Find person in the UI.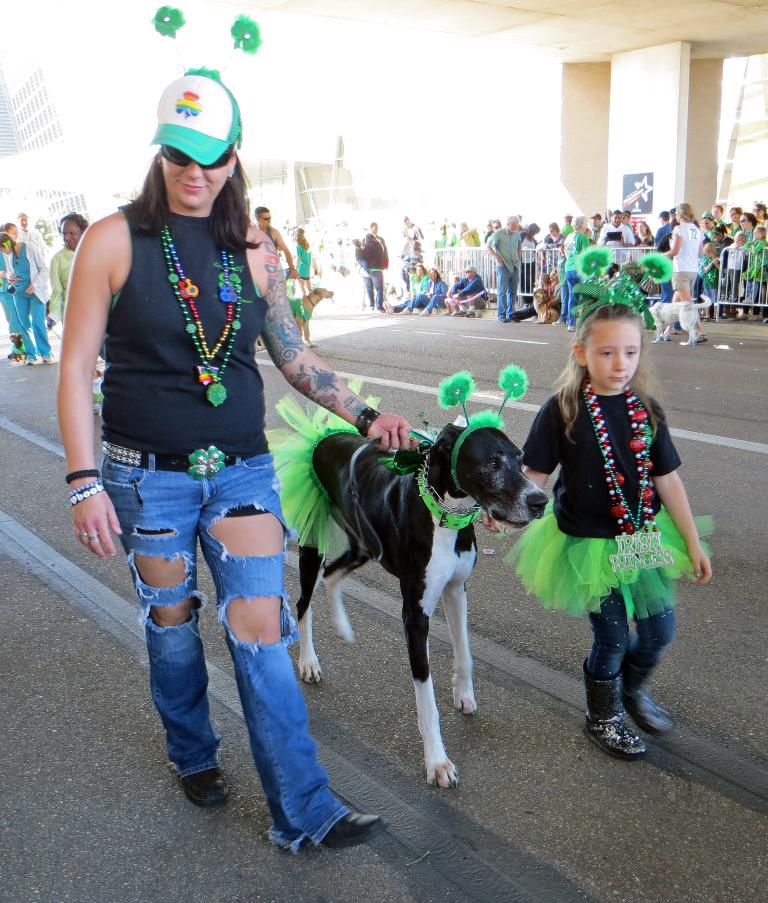
UI element at x1=716 y1=223 x2=745 y2=315.
